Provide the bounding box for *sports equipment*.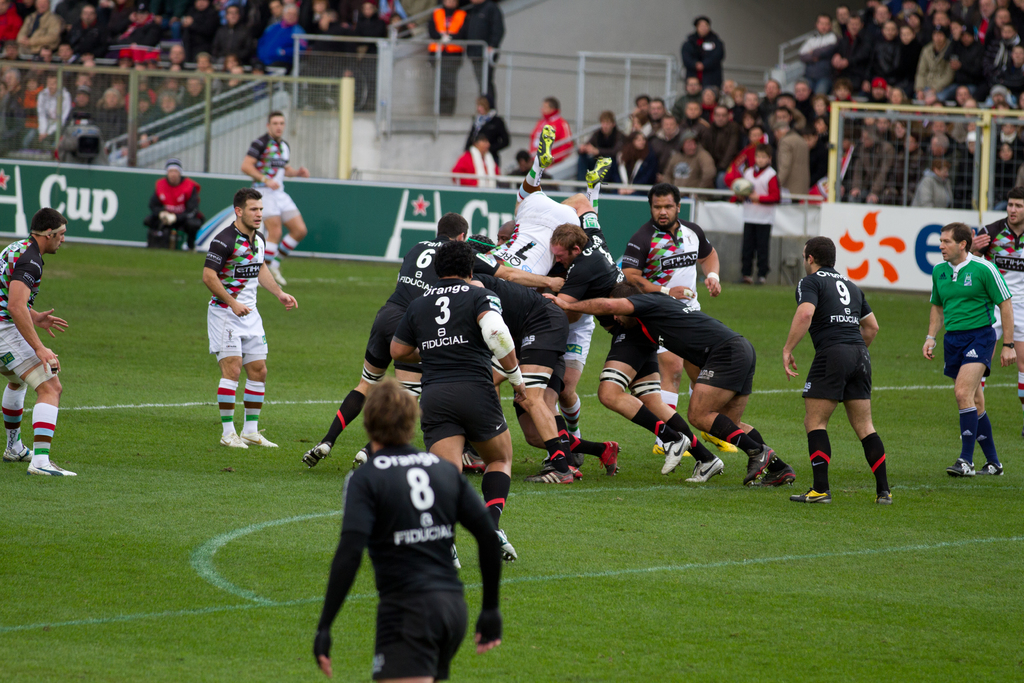
(739, 447, 776, 484).
